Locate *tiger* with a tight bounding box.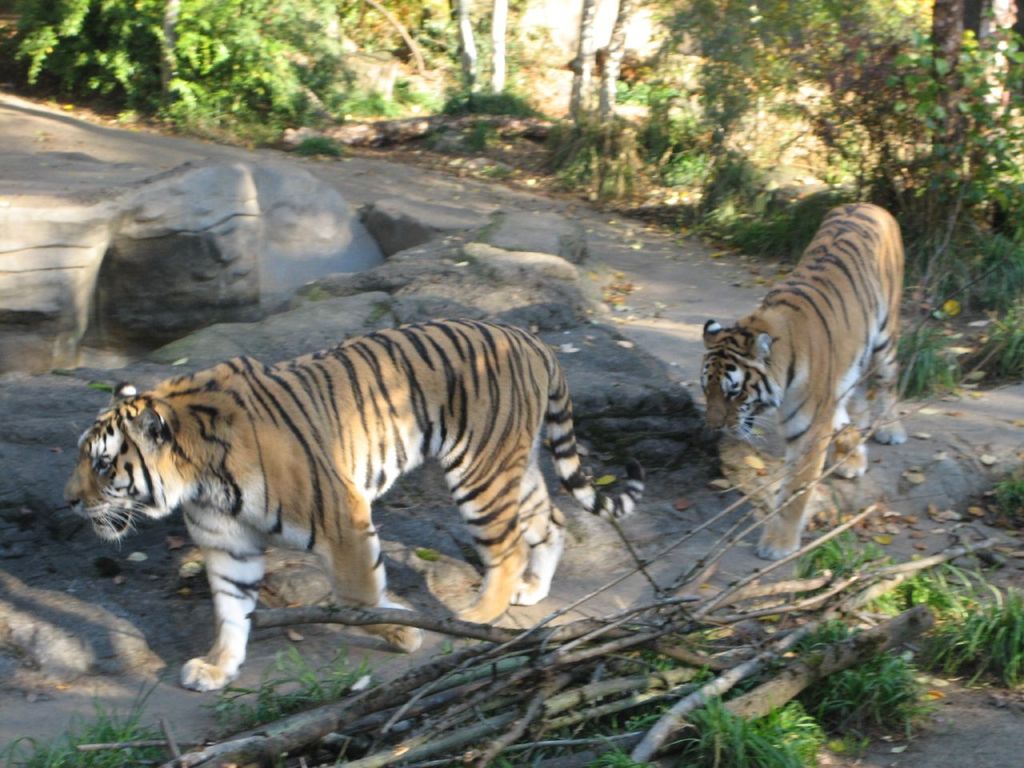
701,200,905,562.
